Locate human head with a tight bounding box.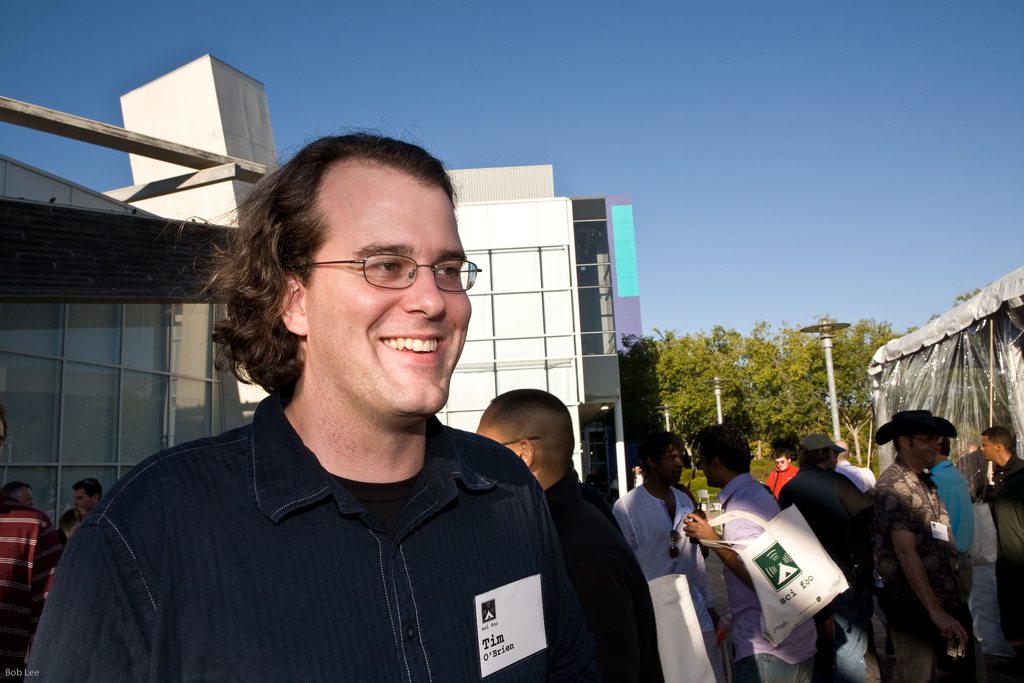
locate(63, 504, 85, 536).
